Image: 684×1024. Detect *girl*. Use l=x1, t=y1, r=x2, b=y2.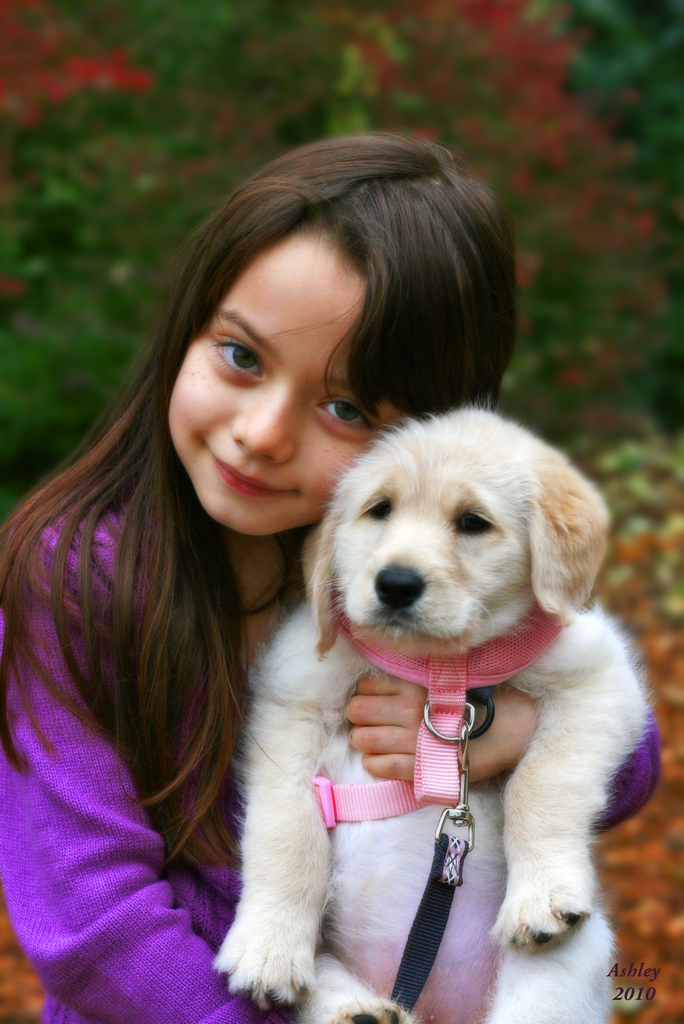
l=0, t=134, r=664, b=1023.
